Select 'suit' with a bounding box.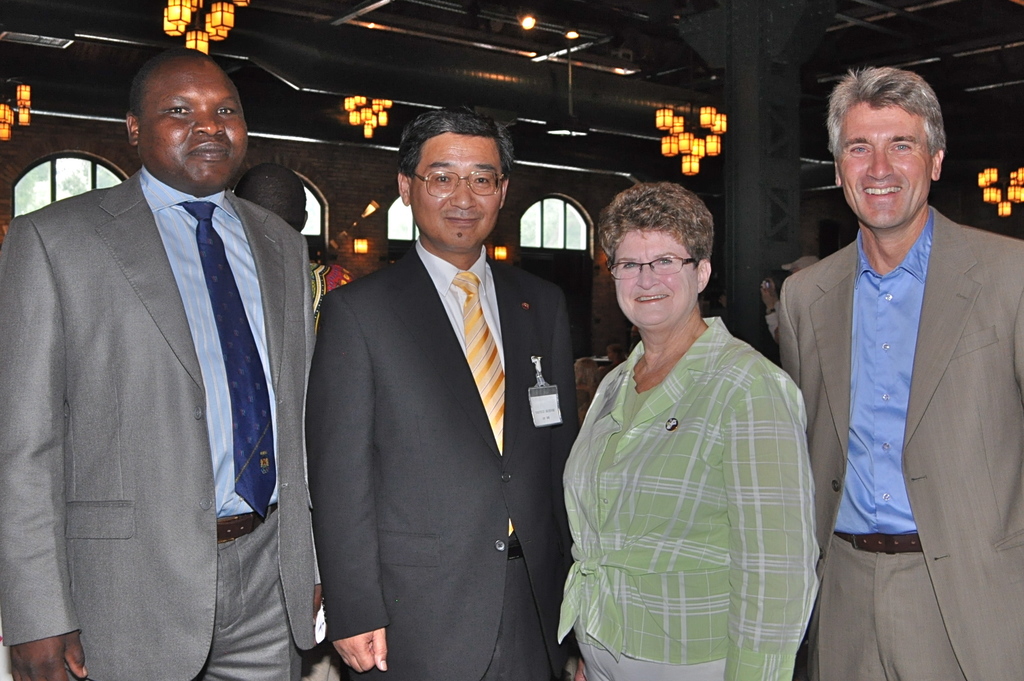
[305,233,580,680].
